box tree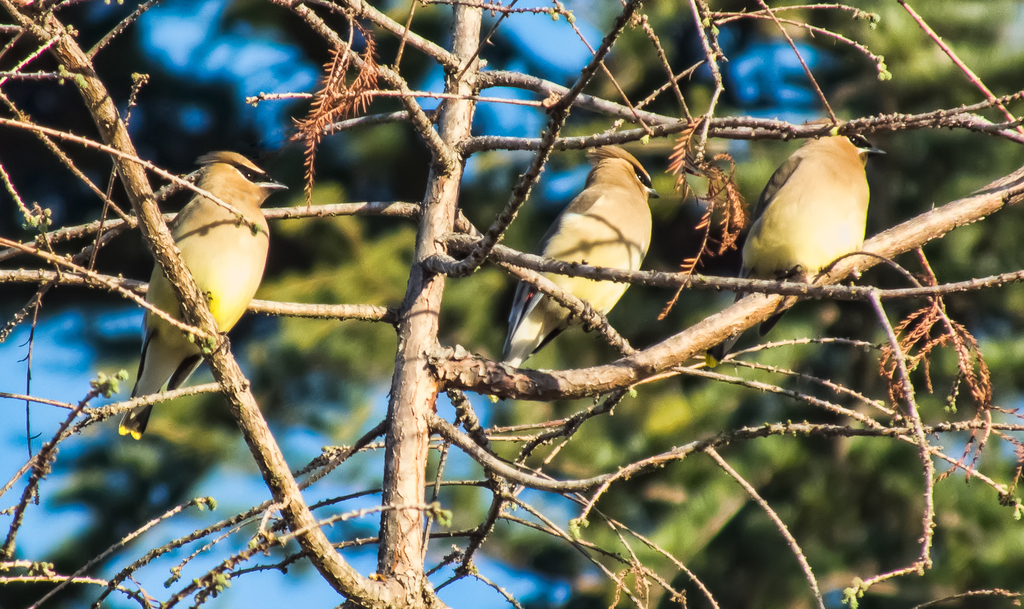
[0,0,1023,607]
